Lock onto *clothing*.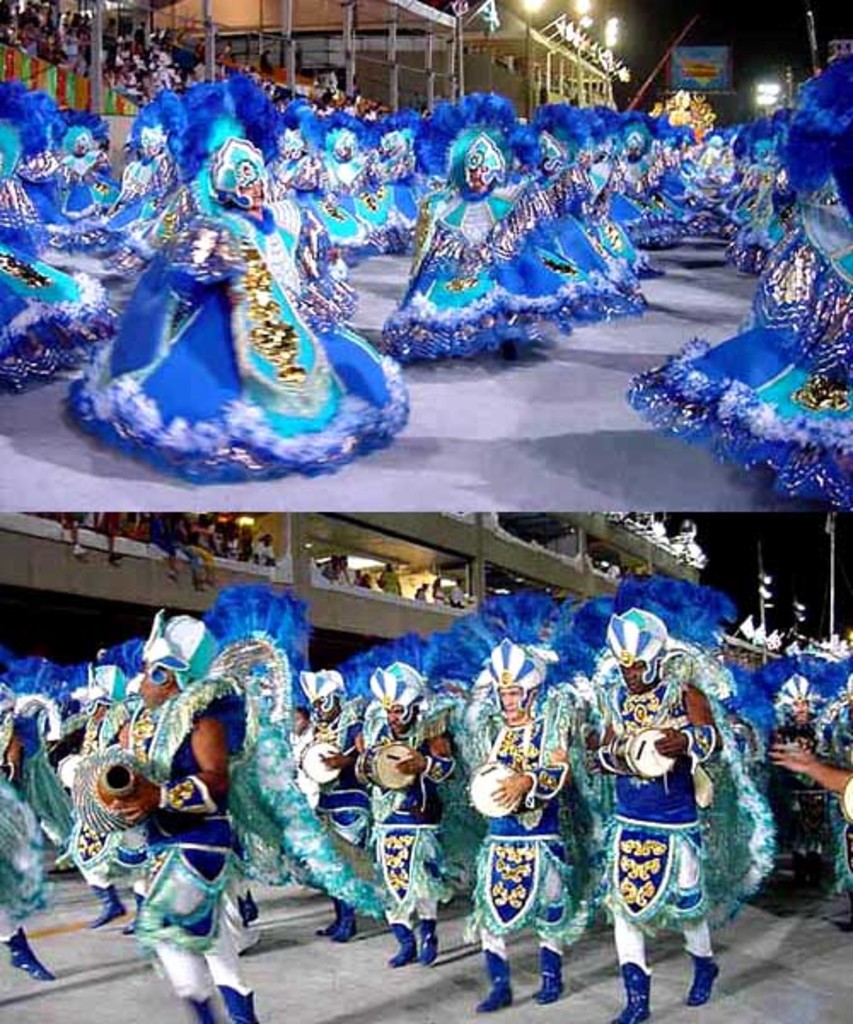
Locked: x1=616 y1=188 x2=691 y2=230.
